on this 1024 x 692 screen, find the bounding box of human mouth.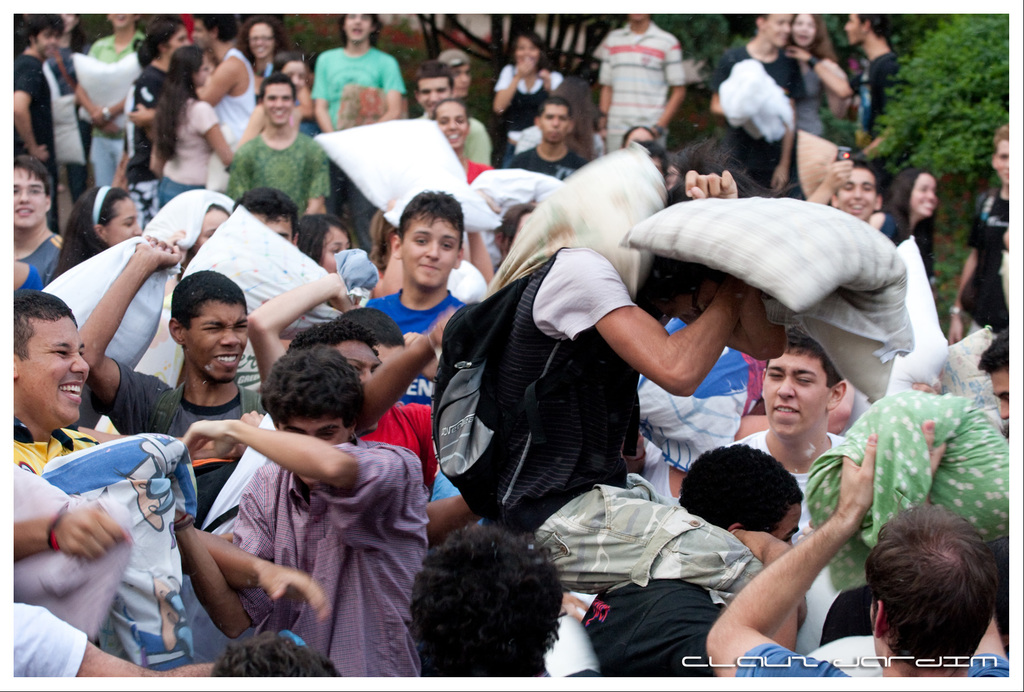
Bounding box: bbox(272, 109, 285, 117).
